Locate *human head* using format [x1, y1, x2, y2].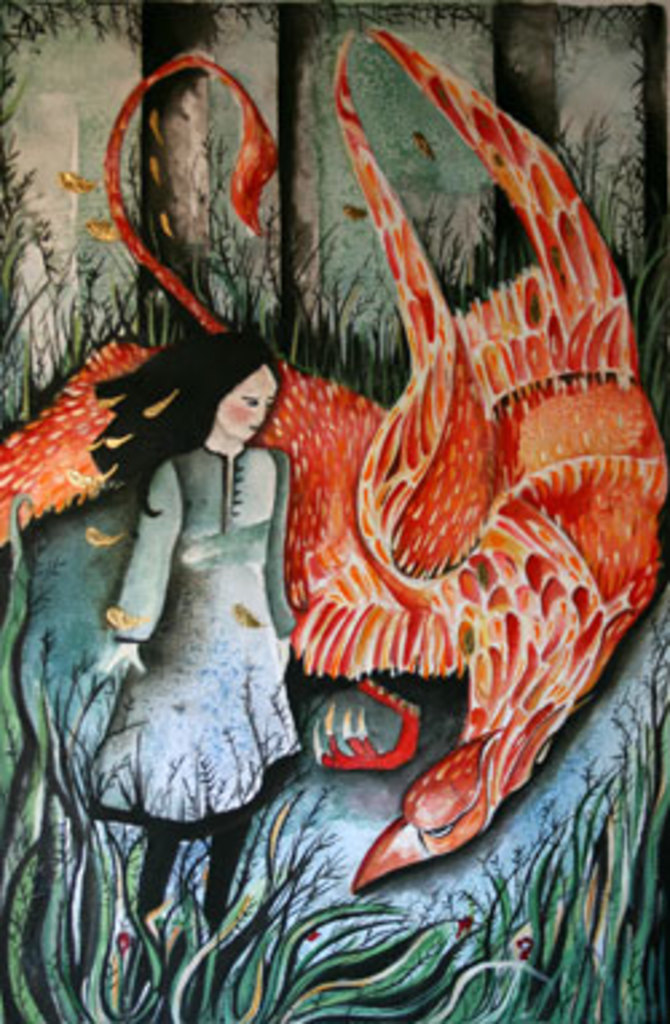
[96, 338, 279, 445].
